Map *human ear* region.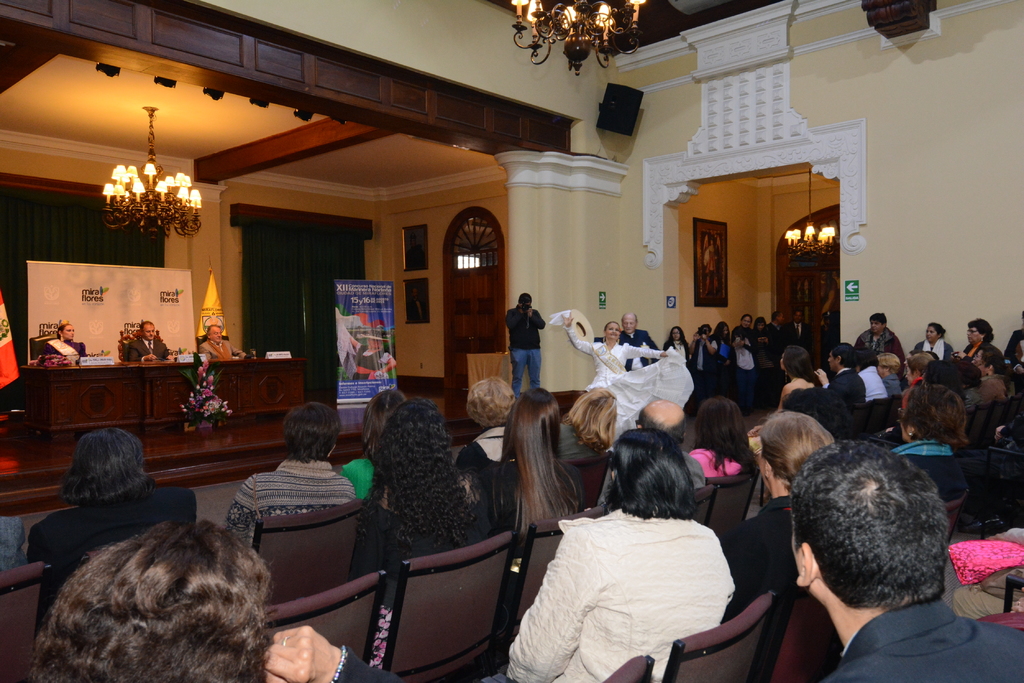
Mapped to 207/332/211/335.
